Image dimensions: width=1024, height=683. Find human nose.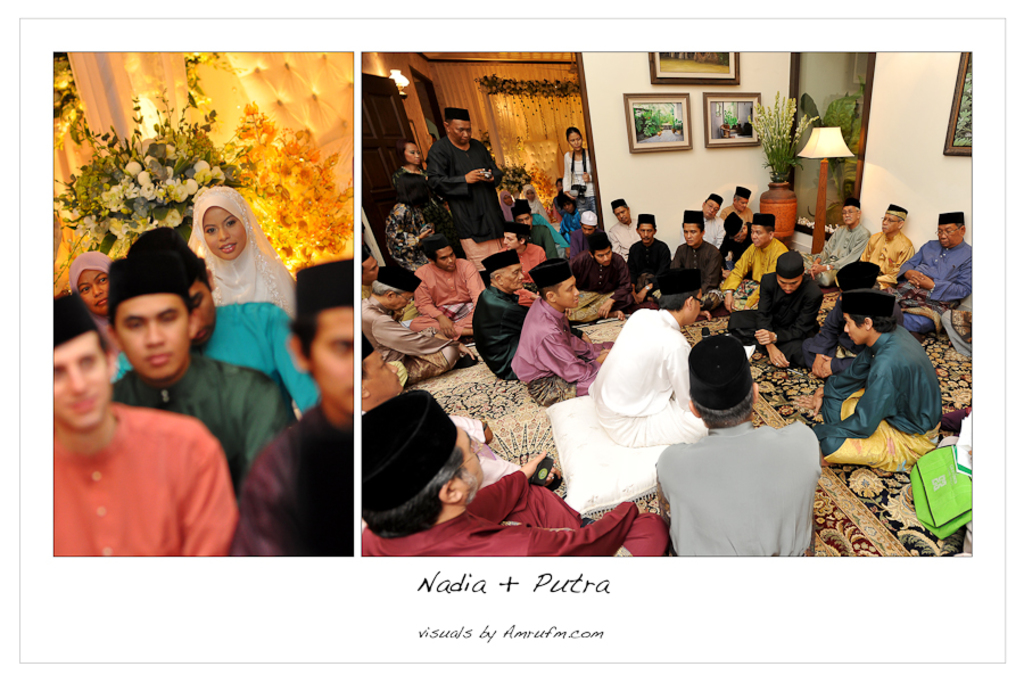
{"left": 503, "top": 238, "right": 509, "bottom": 247}.
